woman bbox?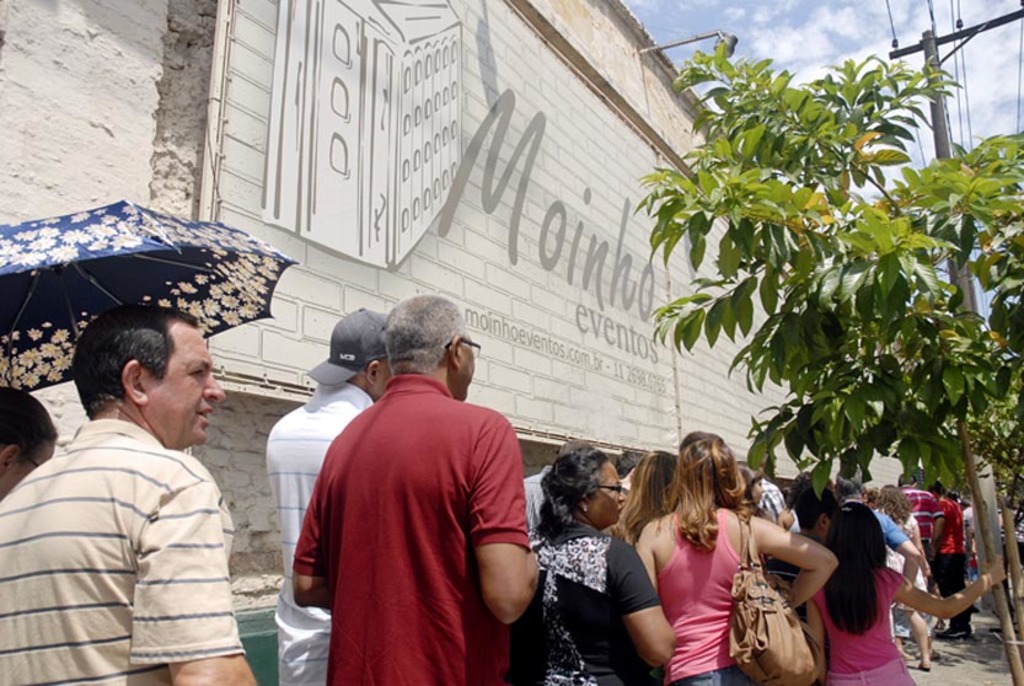
box=[638, 434, 777, 682]
